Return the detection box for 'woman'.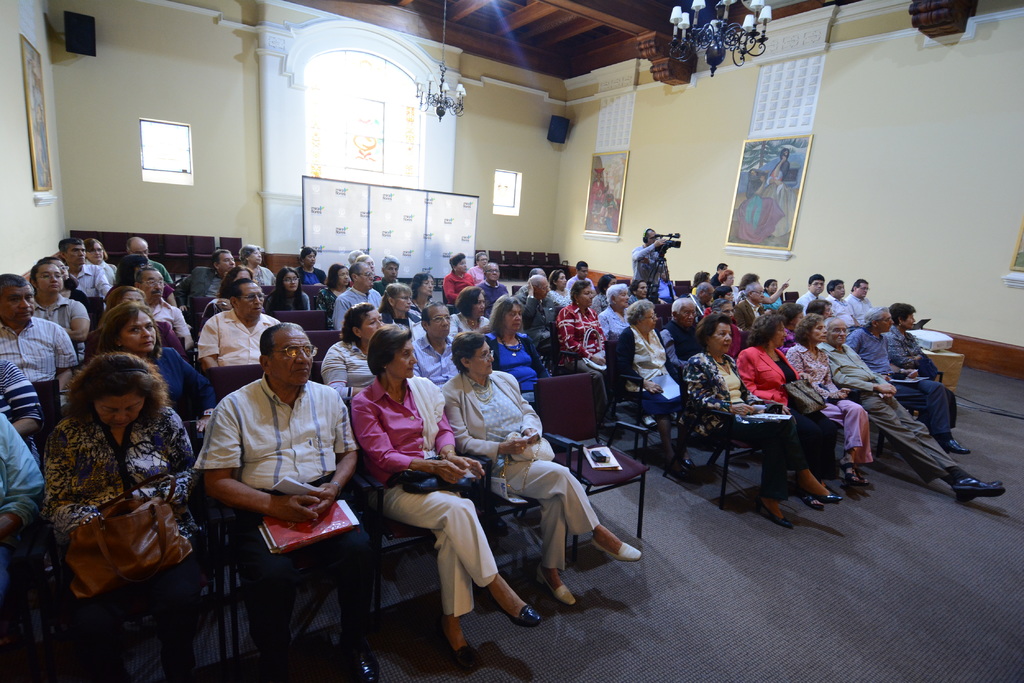
<region>266, 266, 311, 318</region>.
